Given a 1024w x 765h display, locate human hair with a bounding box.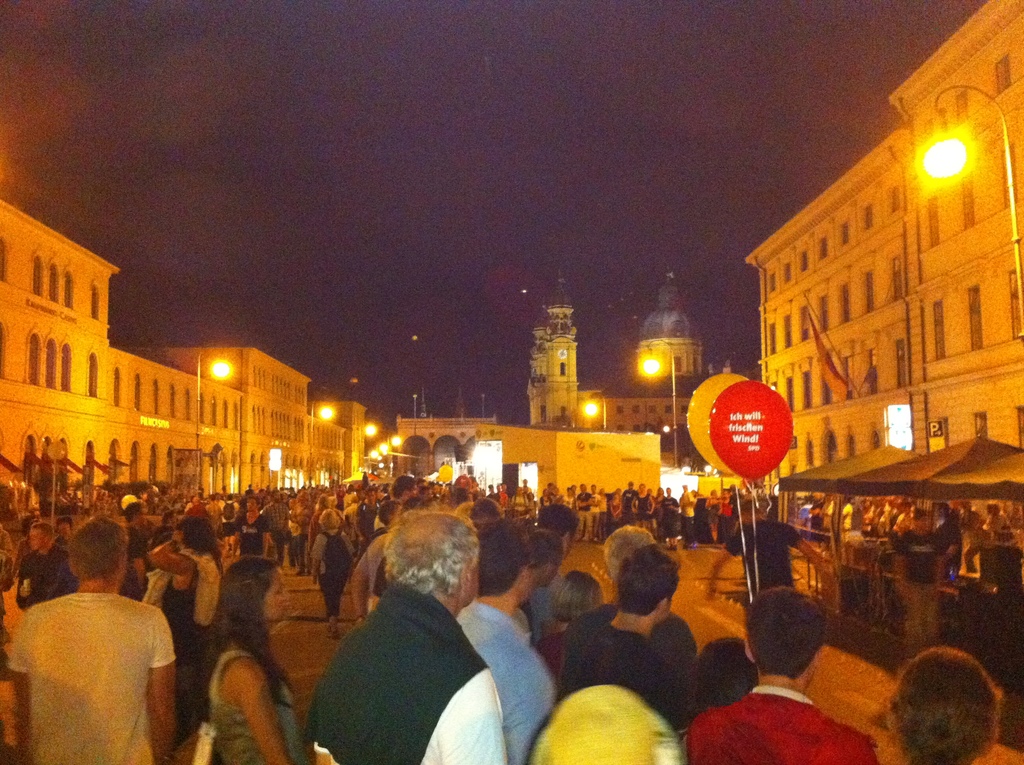
Located: x1=744, y1=585, x2=827, y2=675.
